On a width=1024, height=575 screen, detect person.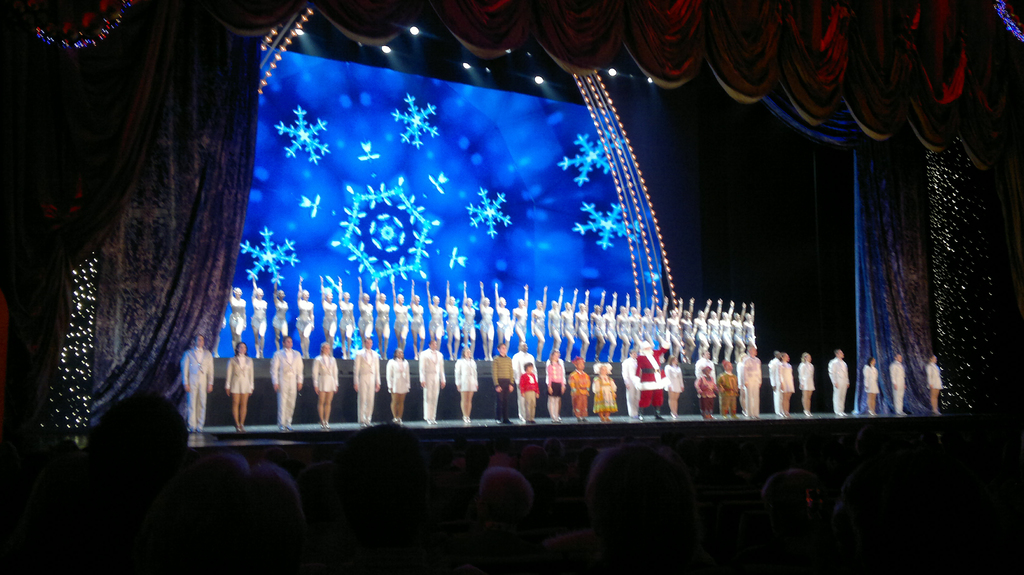
(x1=493, y1=338, x2=510, y2=425).
